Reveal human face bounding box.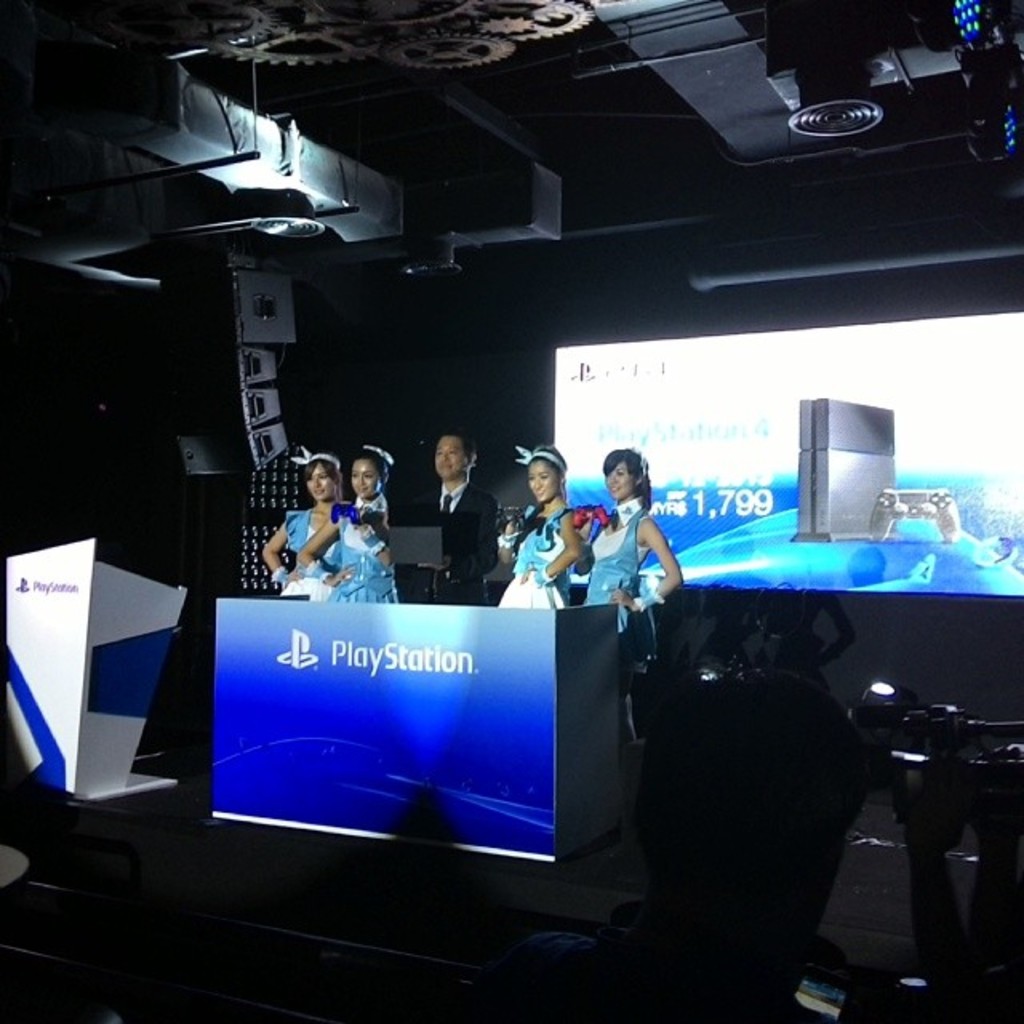
Revealed: [434,434,467,480].
